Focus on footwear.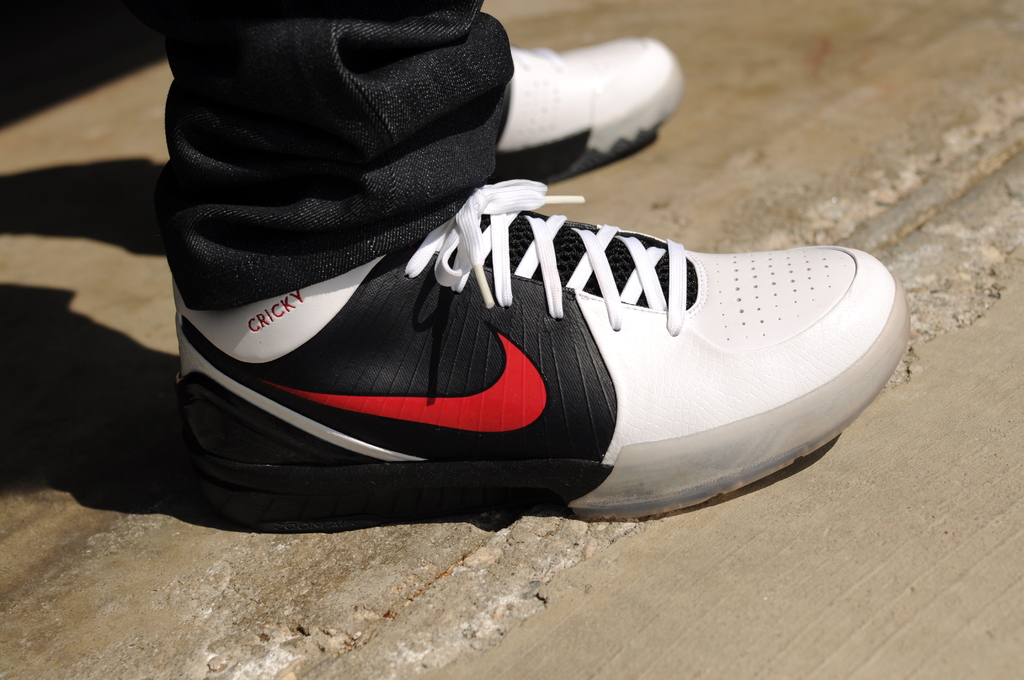
Focused at 152/110/916/520.
